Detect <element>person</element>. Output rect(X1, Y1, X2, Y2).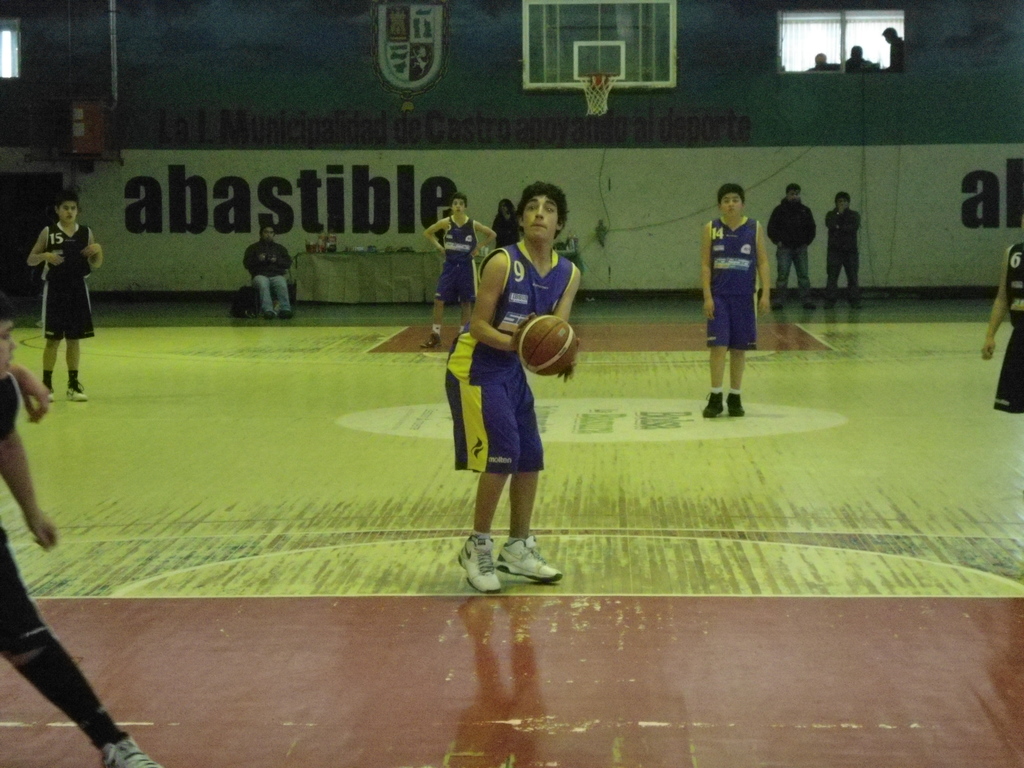
rect(22, 191, 107, 399).
